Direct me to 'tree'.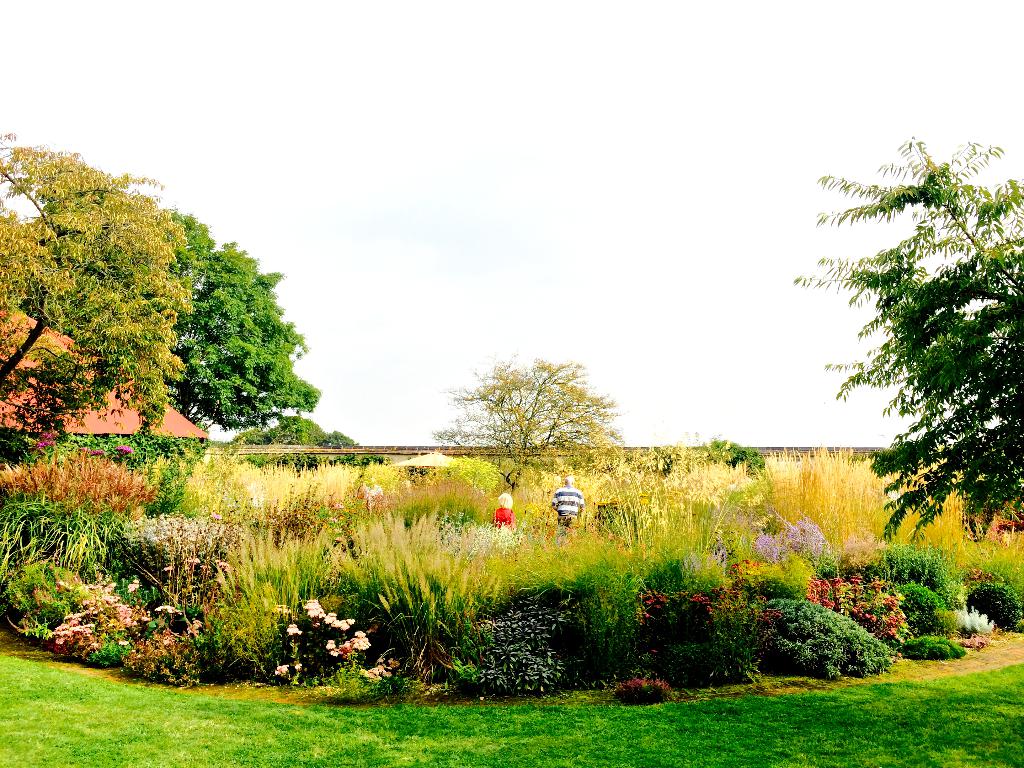
Direction: <bbox>227, 413, 387, 468</bbox>.
